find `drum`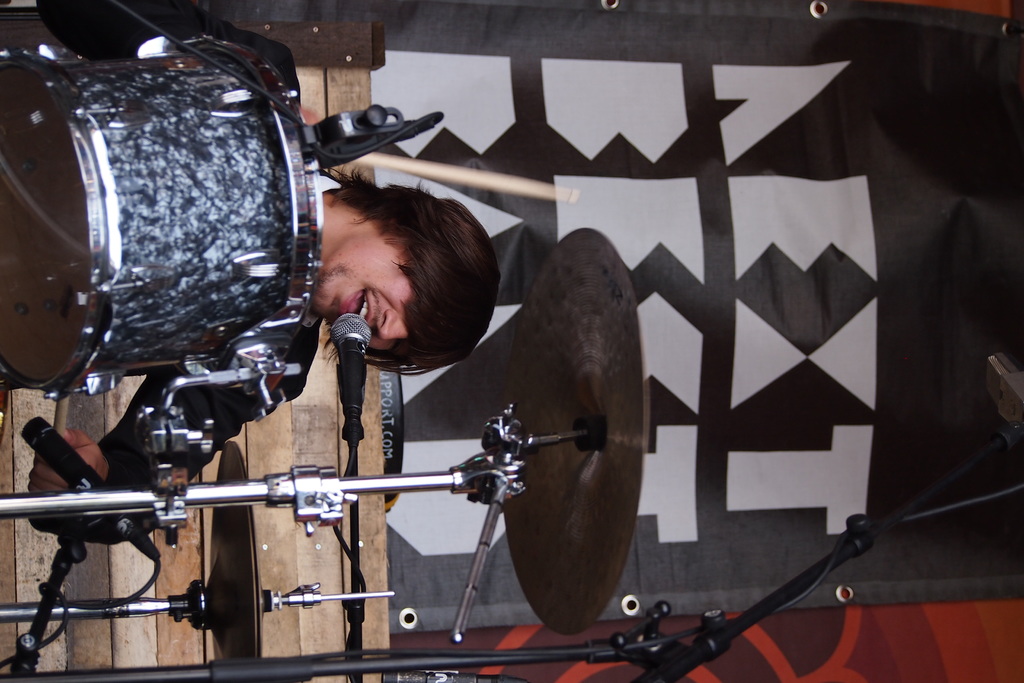
[0,35,324,402]
